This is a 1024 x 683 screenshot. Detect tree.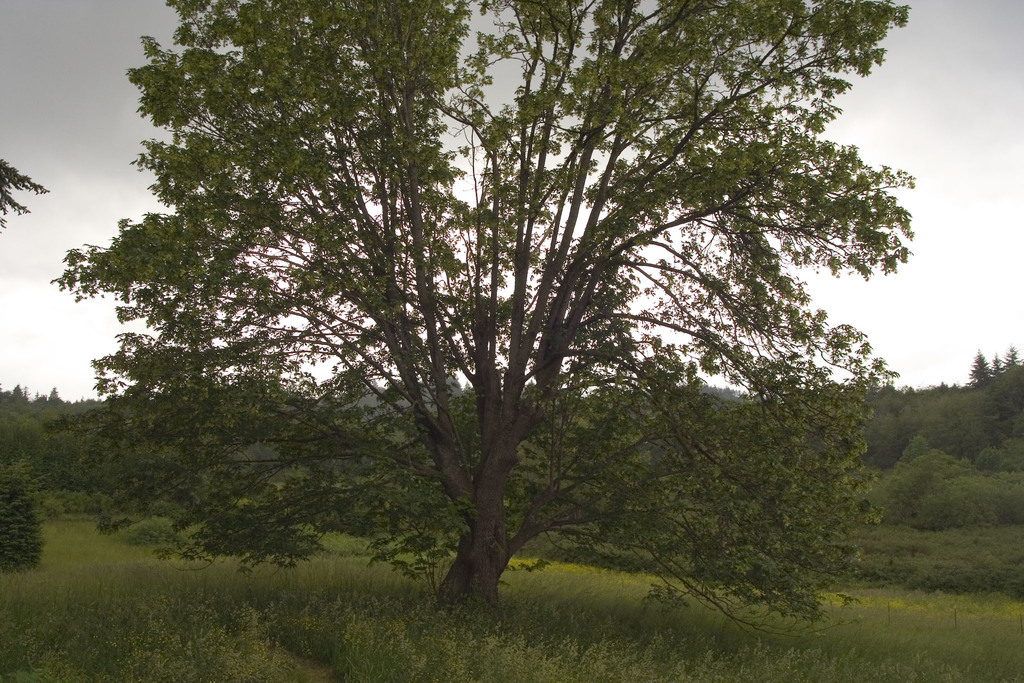
l=47, t=0, r=909, b=639.
